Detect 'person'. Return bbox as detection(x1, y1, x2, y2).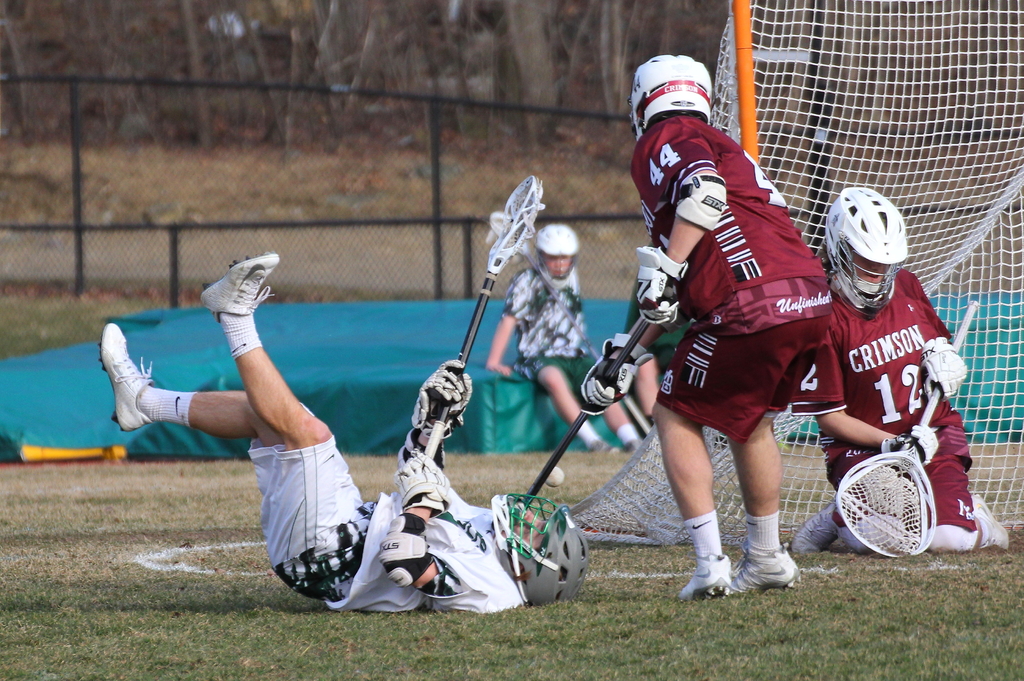
detection(572, 53, 835, 598).
